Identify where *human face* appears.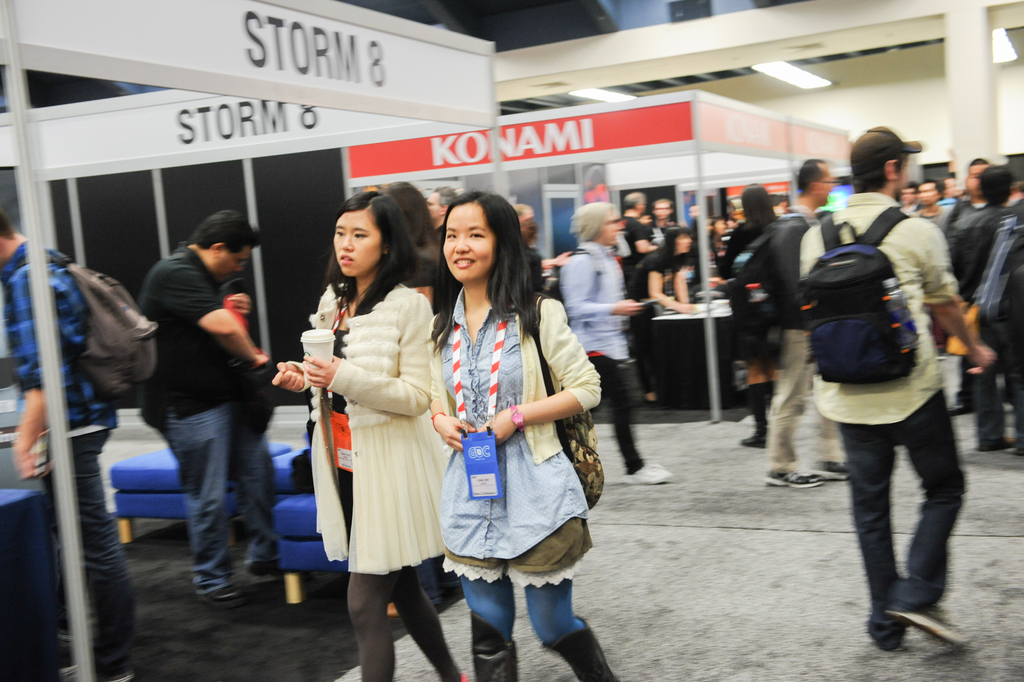
Appears at bbox=(445, 199, 501, 282).
